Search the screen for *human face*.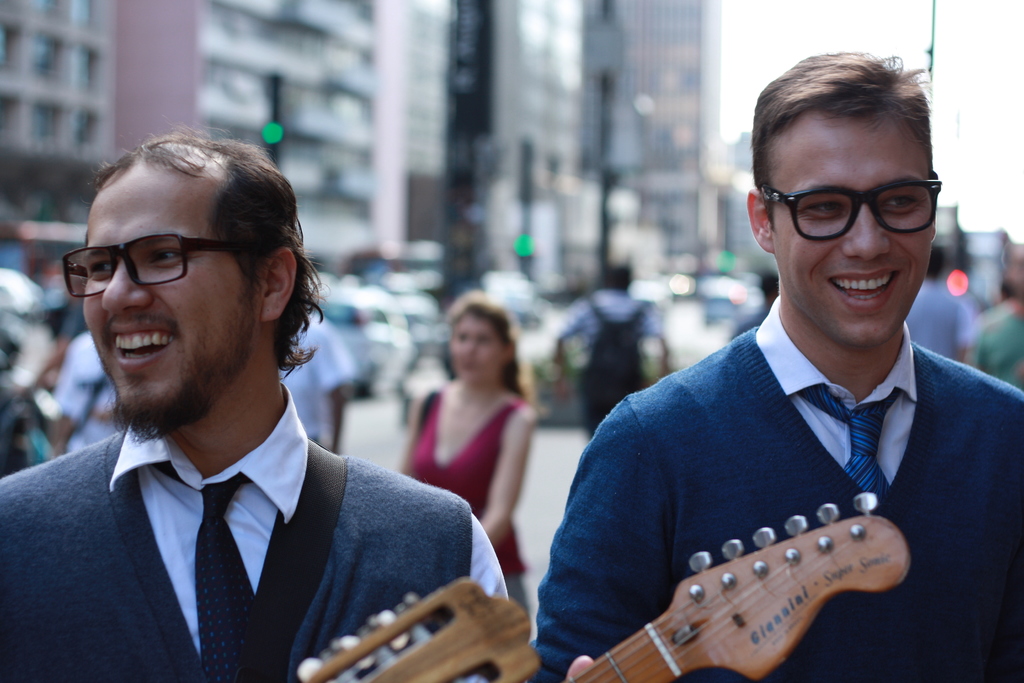
Found at bbox=[79, 160, 265, 402].
